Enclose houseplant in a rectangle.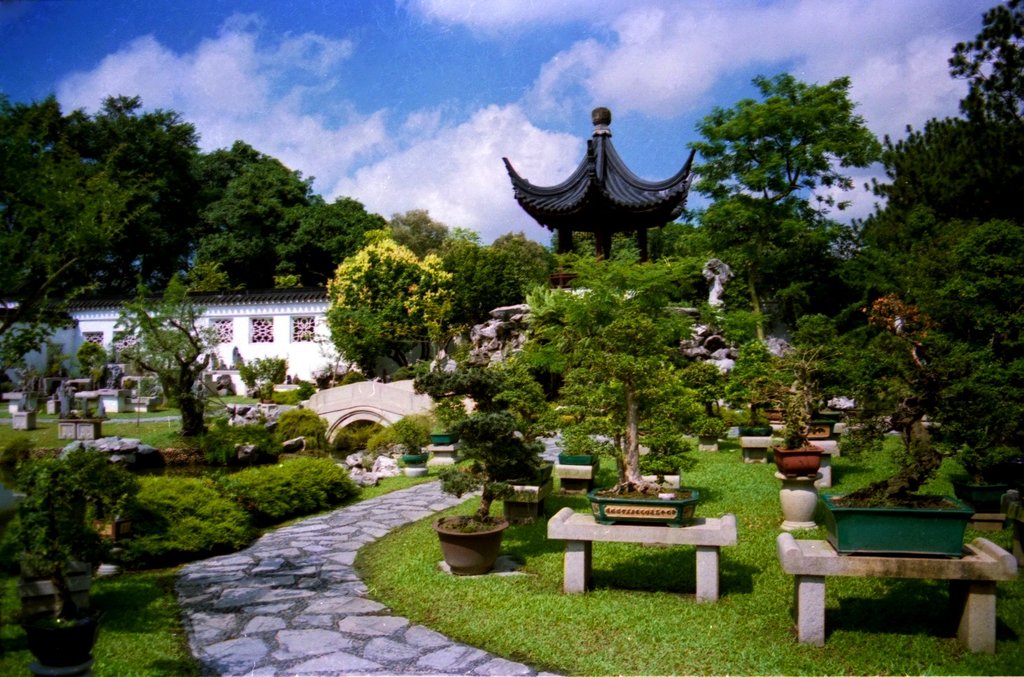
bbox(0, 522, 101, 666).
